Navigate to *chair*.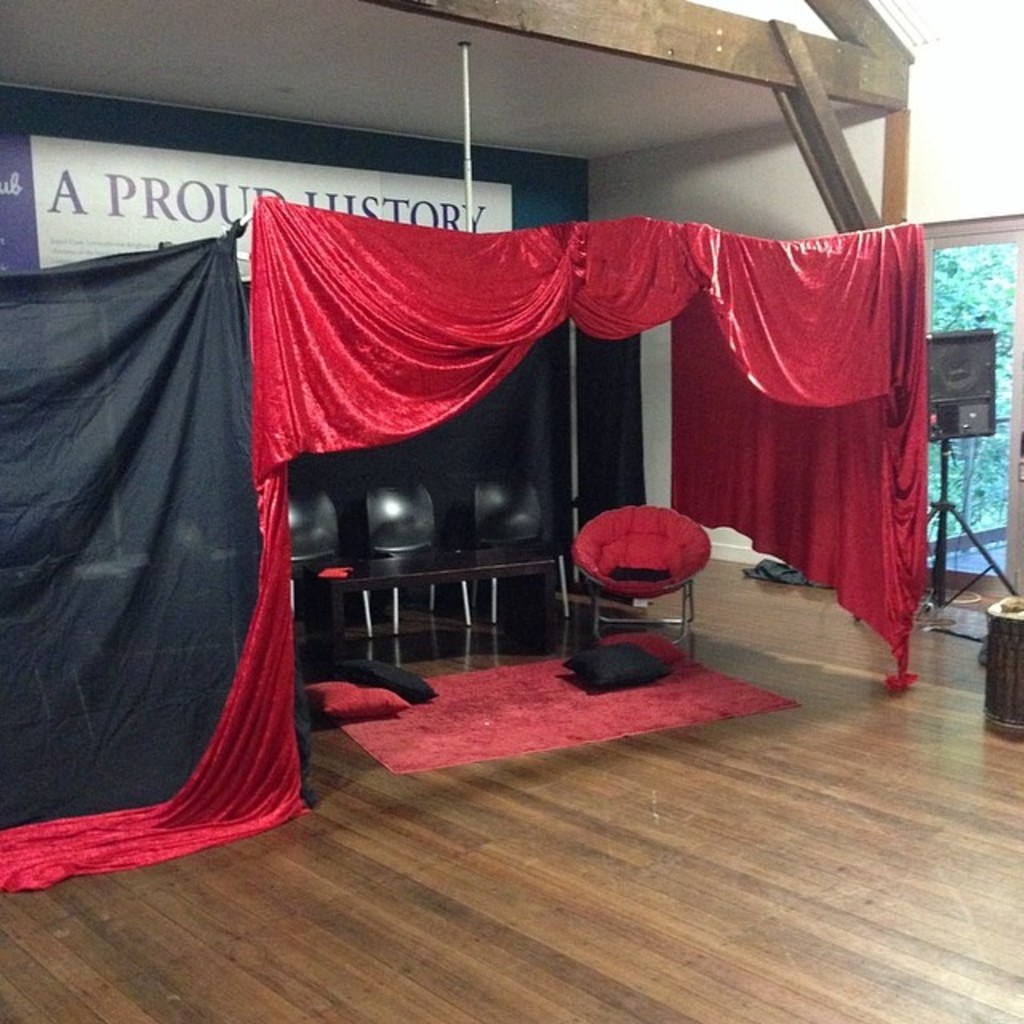
Navigation target: rect(288, 480, 363, 645).
